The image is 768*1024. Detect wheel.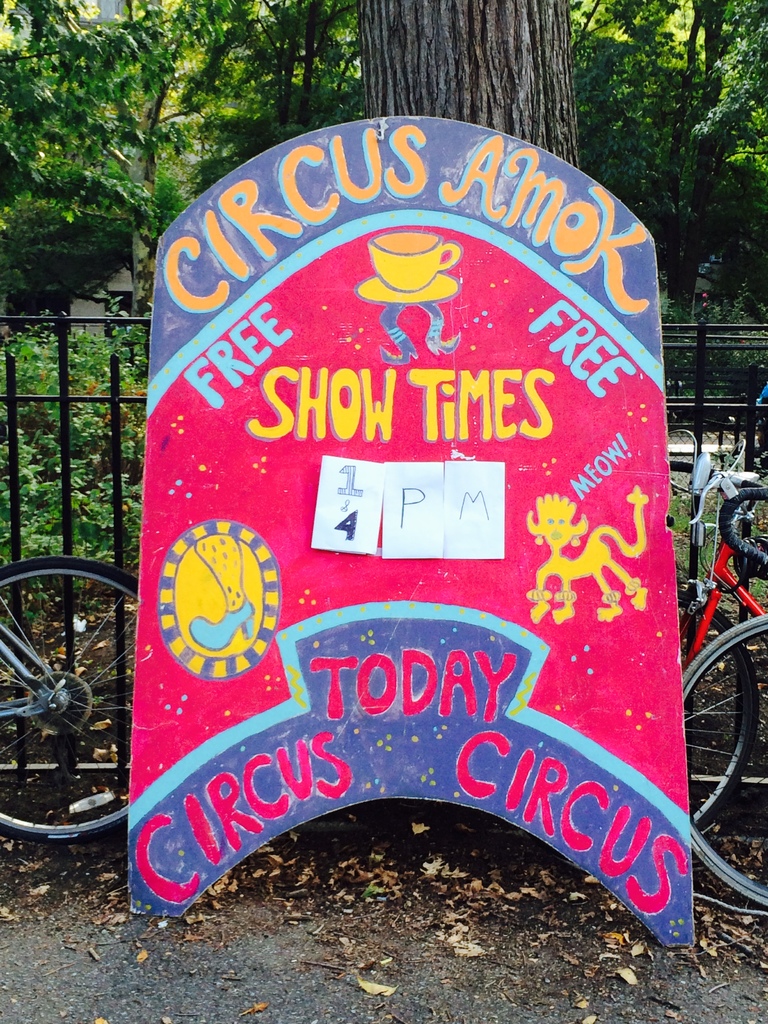
Detection: 682 613 767 923.
